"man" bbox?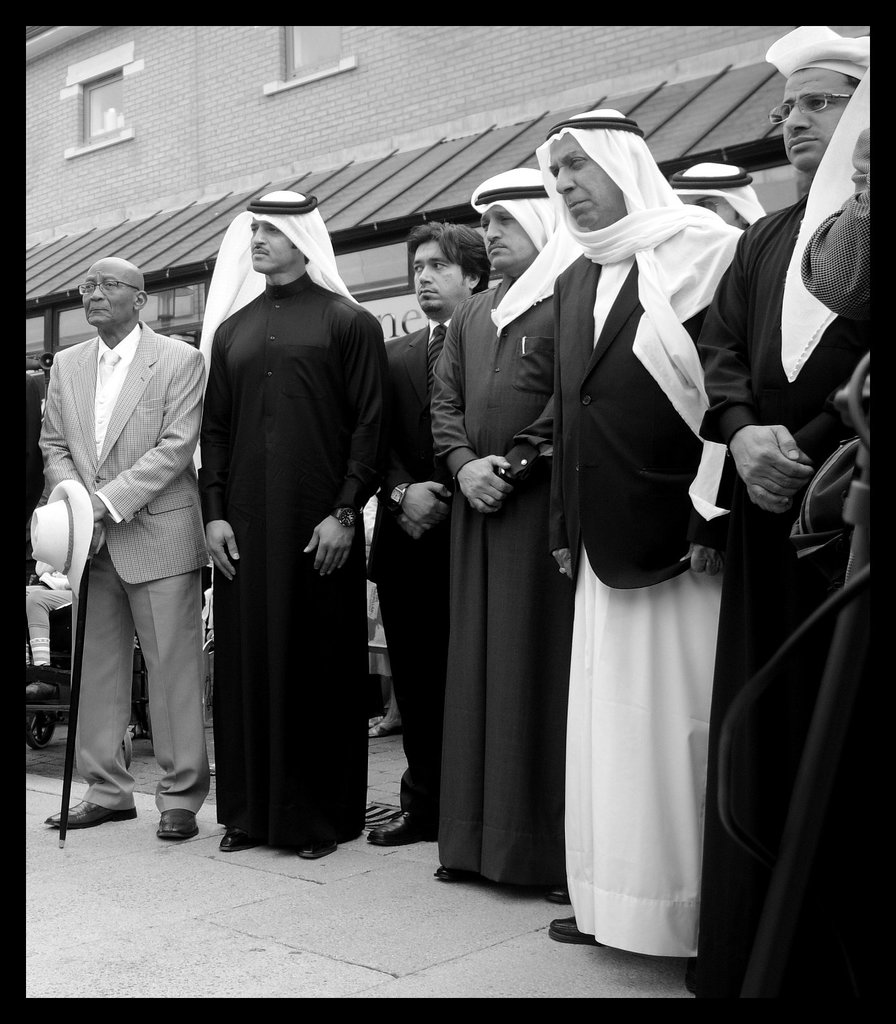
(421,163,557,902)
